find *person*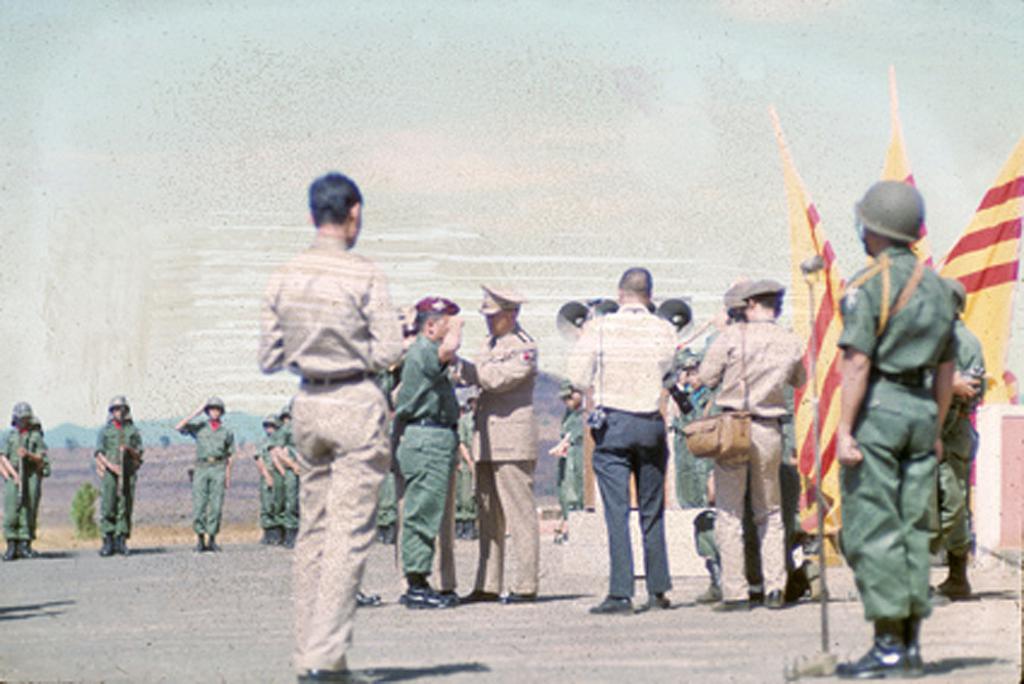
select_region(557, 373, 594, 506)
